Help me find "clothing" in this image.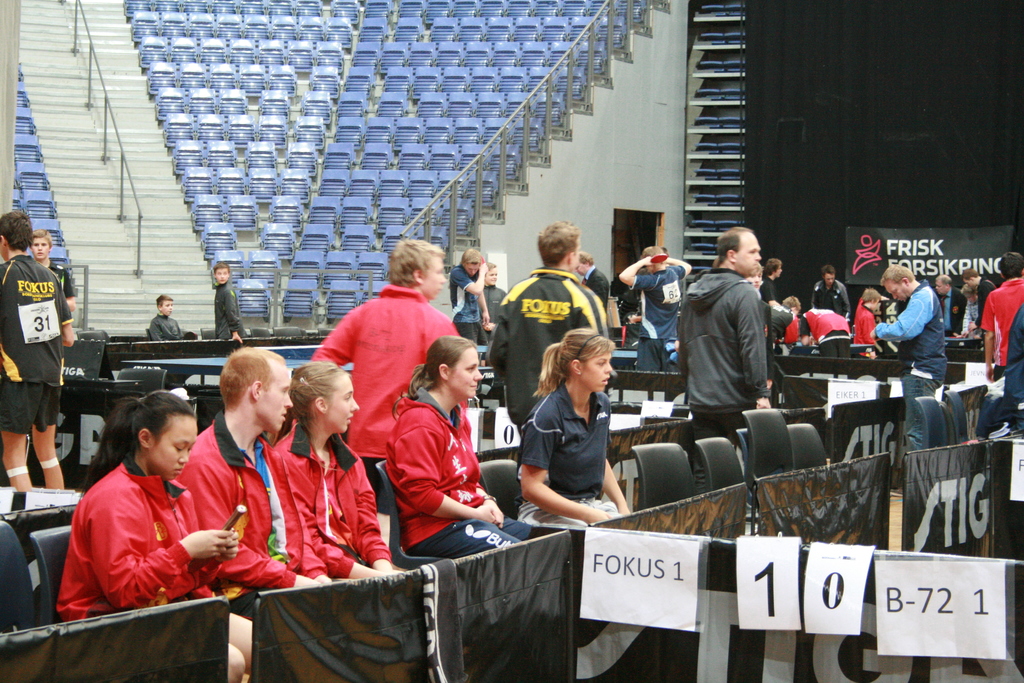
Found it: locate(797, 307, 856, 356).
